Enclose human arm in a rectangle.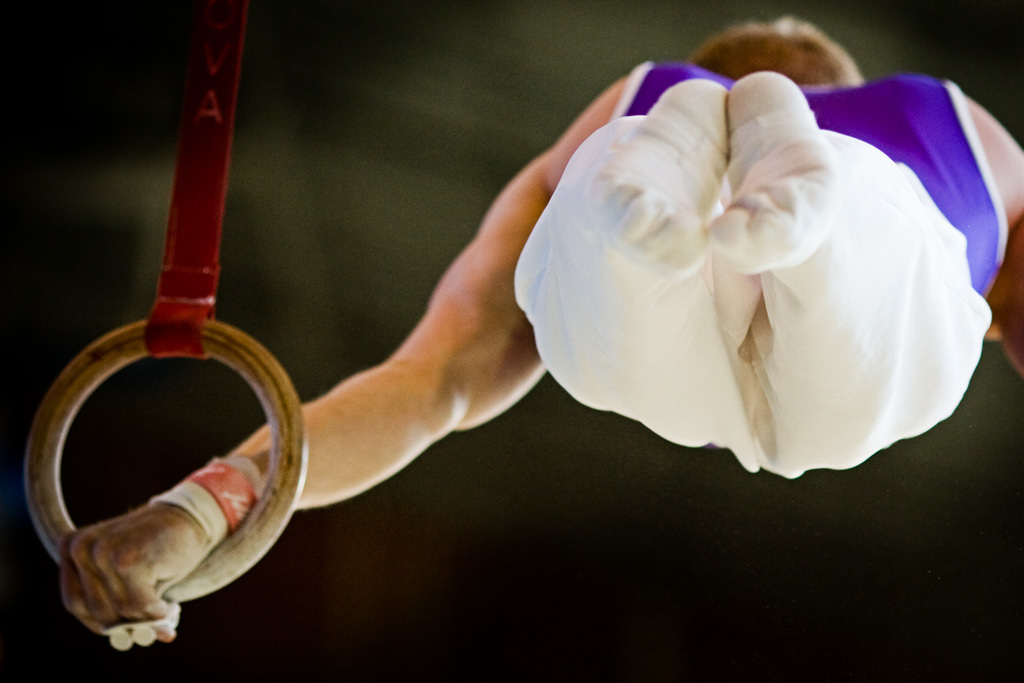
bbox(51, 169, 553, 657).
